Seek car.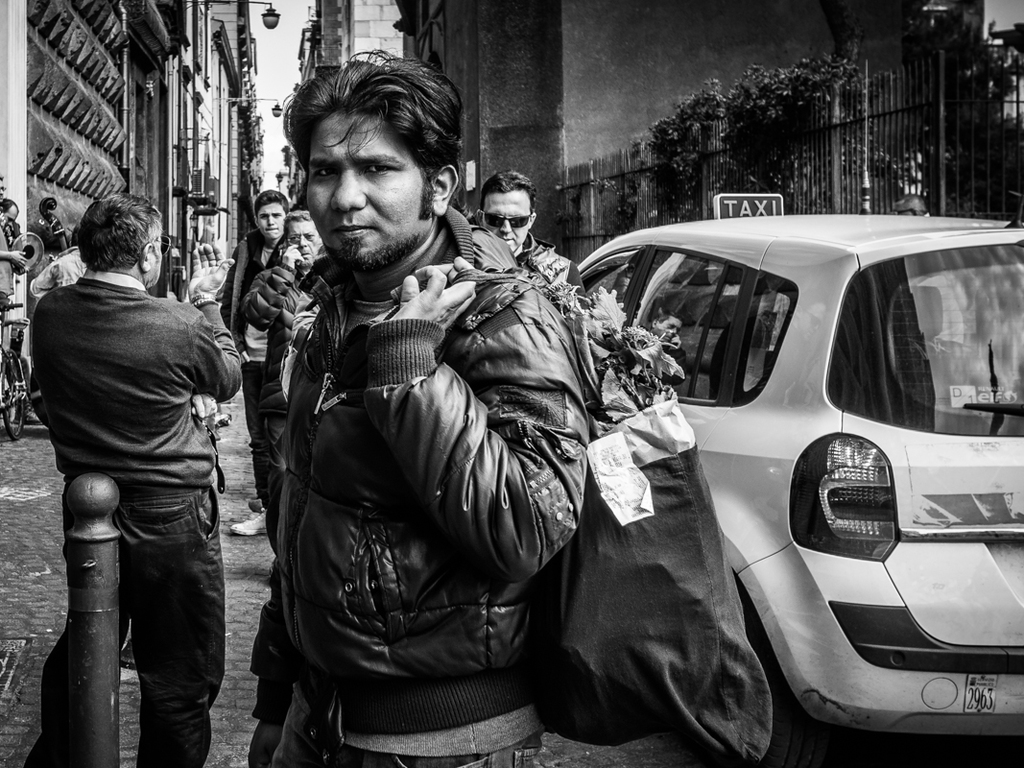
(x1=570, y1=189, x2=1023, y2=767).
